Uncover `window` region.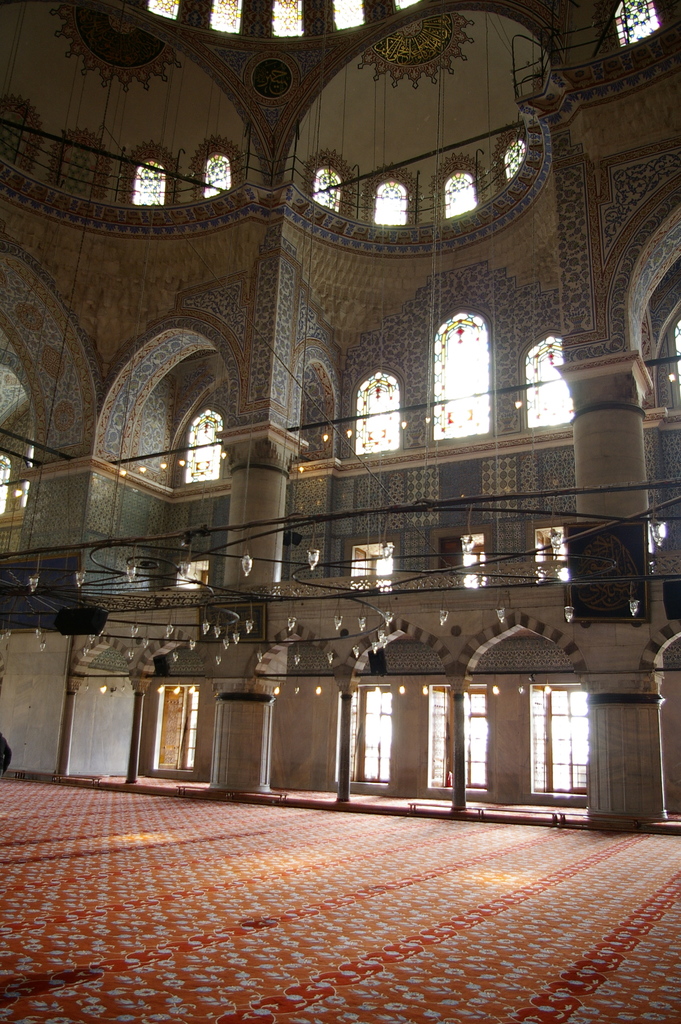
Uncovered: x1=129 y1=159 x2=167 y2=203.
